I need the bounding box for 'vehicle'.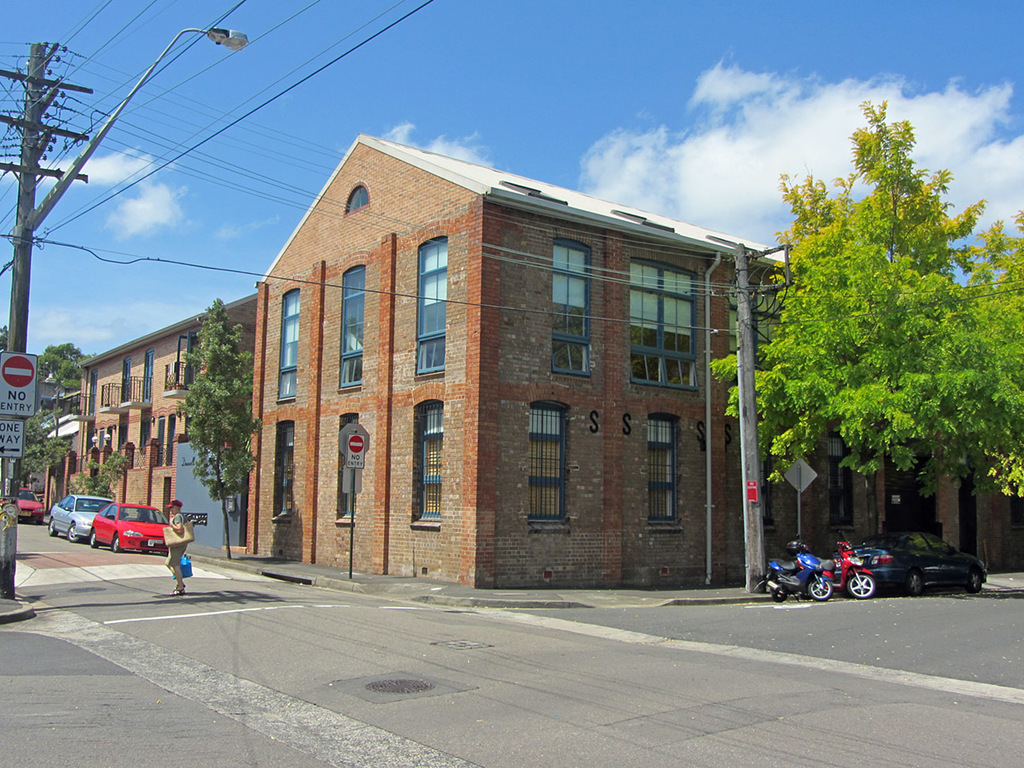
Here it is: bbox(843, 528, 983, 596).
